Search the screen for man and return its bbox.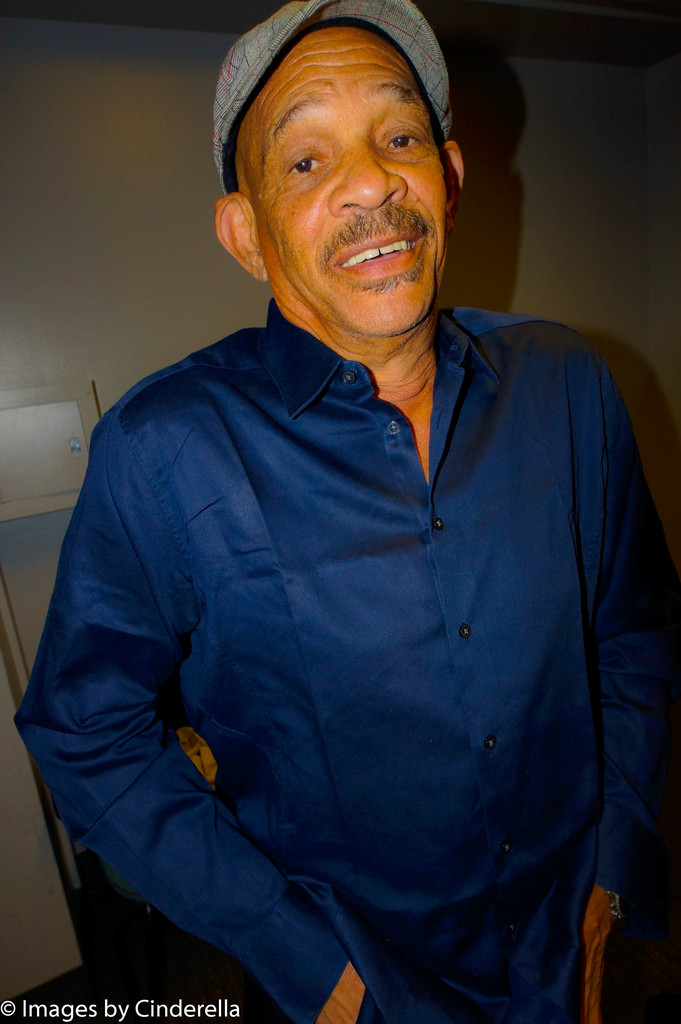
Found: [left=35, top=0, right=680, bottom=1023].
